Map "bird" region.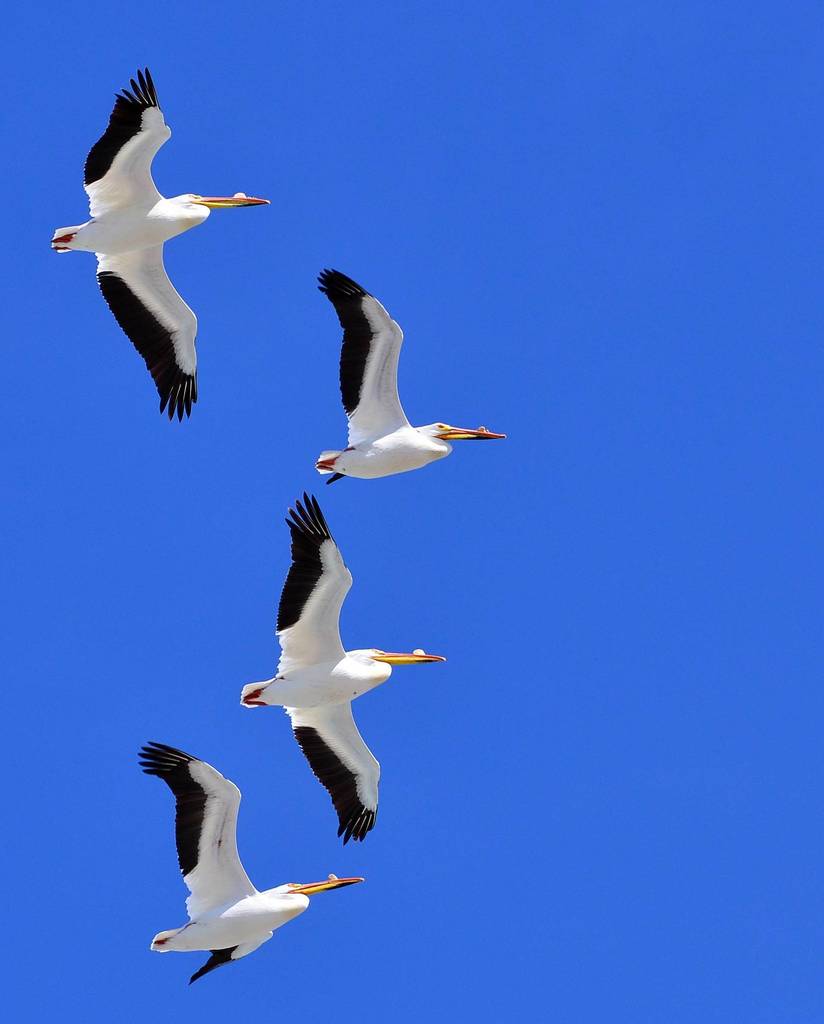
Mapped to 51, 59, 273, 424.
